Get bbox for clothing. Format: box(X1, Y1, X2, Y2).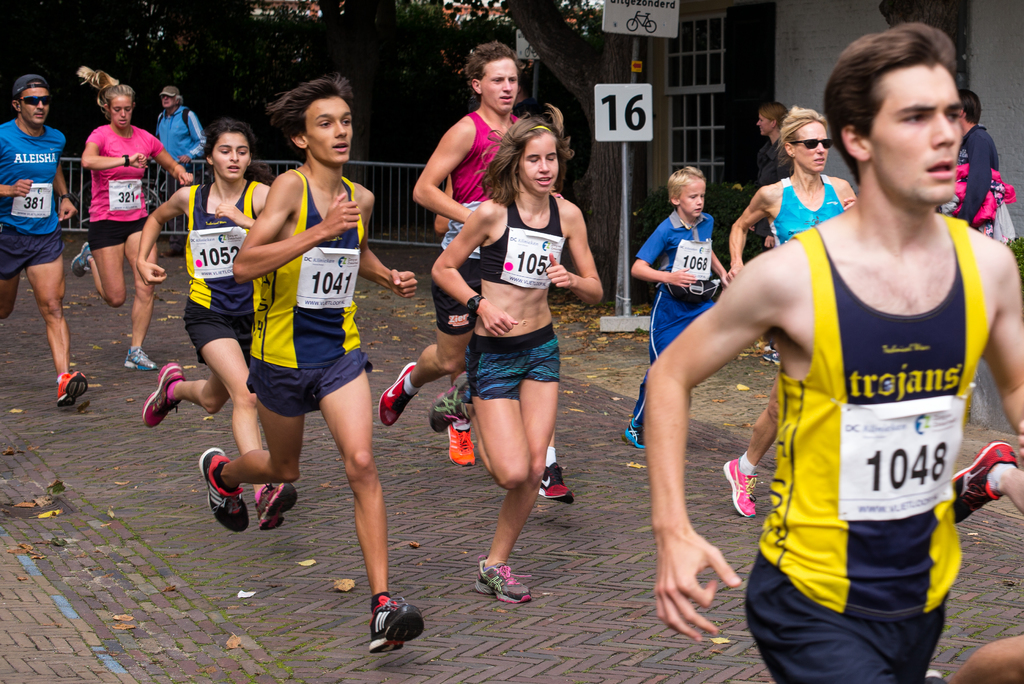
box(465, 190, 560, 401).
